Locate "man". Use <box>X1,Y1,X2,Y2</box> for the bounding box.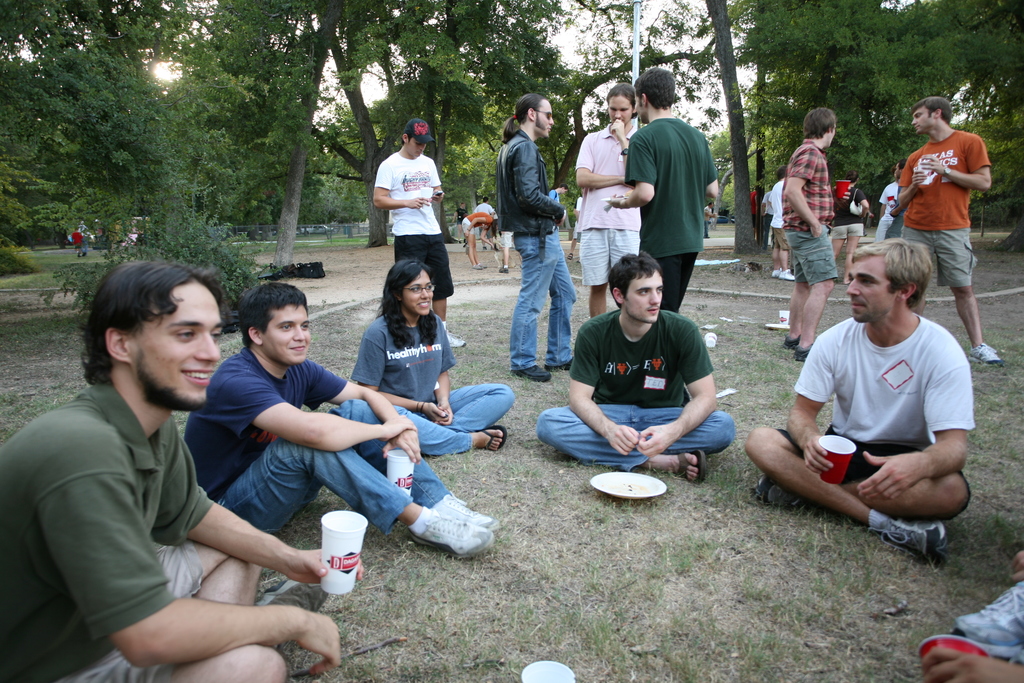
<box>750,236,972,562</box>.
